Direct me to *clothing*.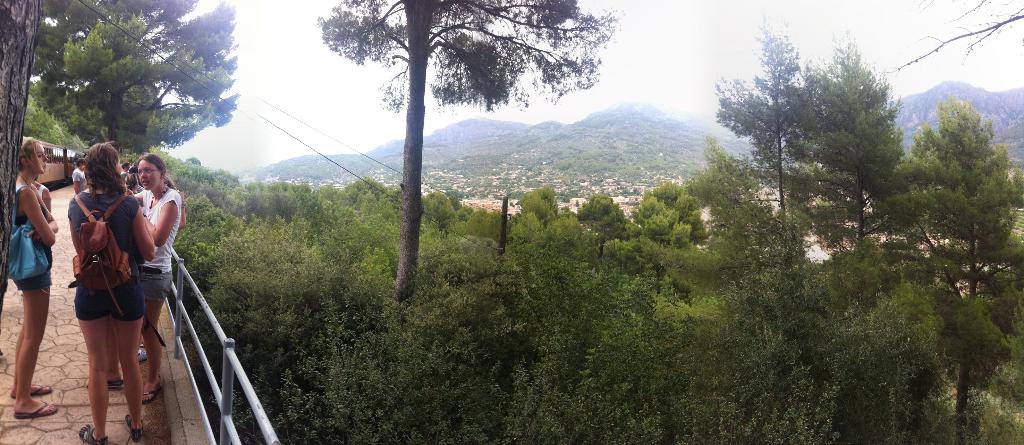
Direction: {"left": 3, "top": 190, "right": 54, "bottom": 287}.
